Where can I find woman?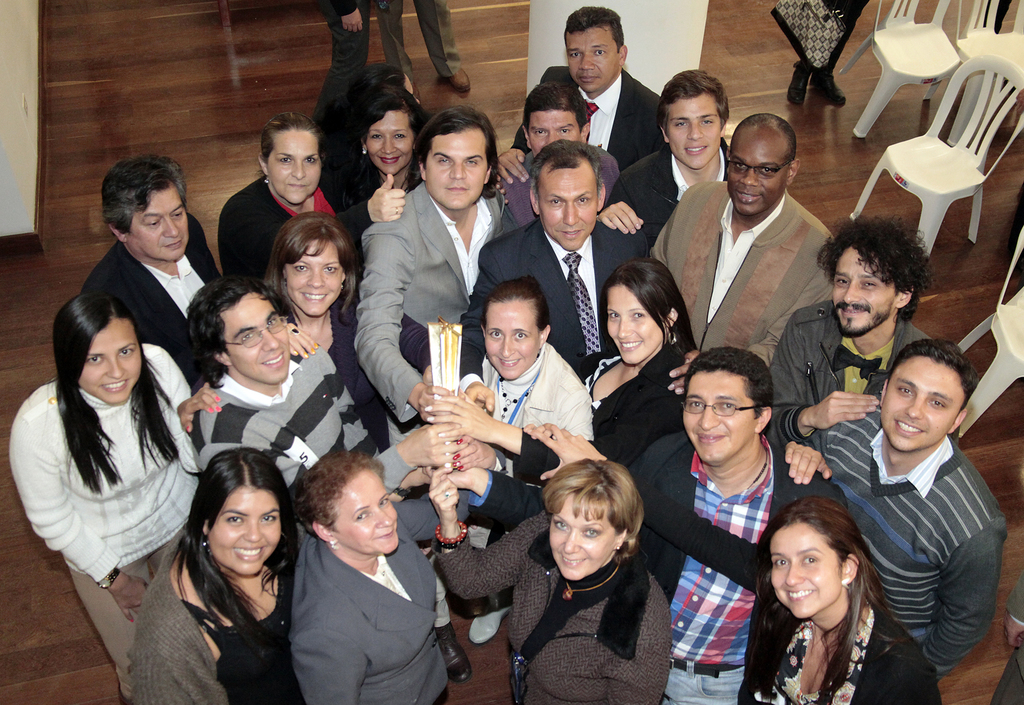
You can find it at BBox(424, 454, 671, 704).
